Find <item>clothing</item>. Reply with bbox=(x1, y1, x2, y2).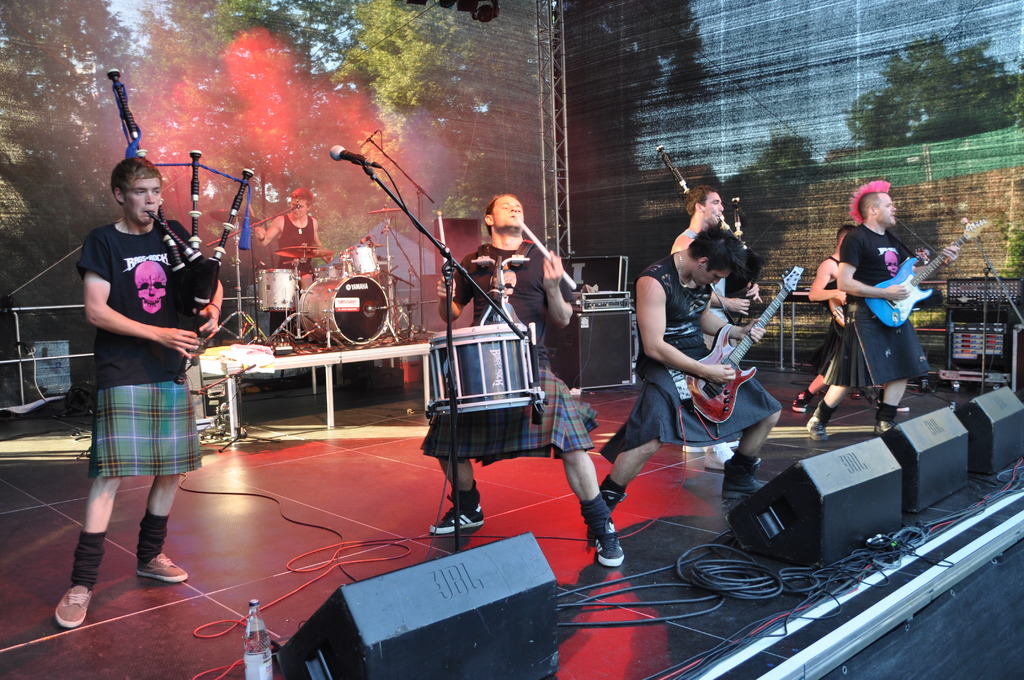
bbox=(440, 236, 572, 366).
